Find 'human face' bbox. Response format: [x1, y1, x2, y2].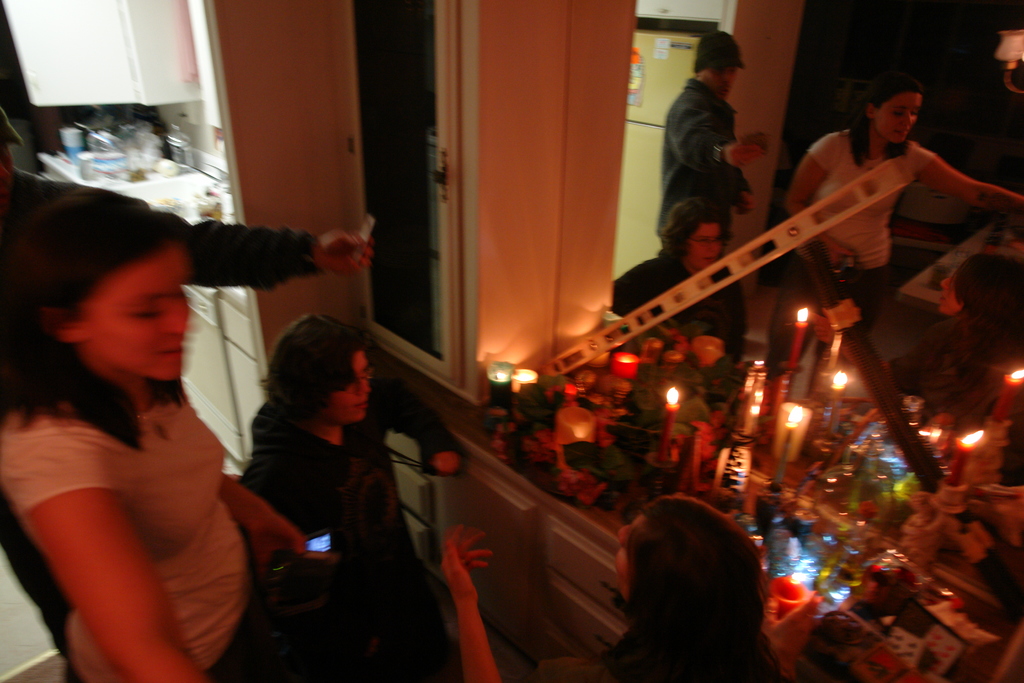
[93, 245, 189, 395].
